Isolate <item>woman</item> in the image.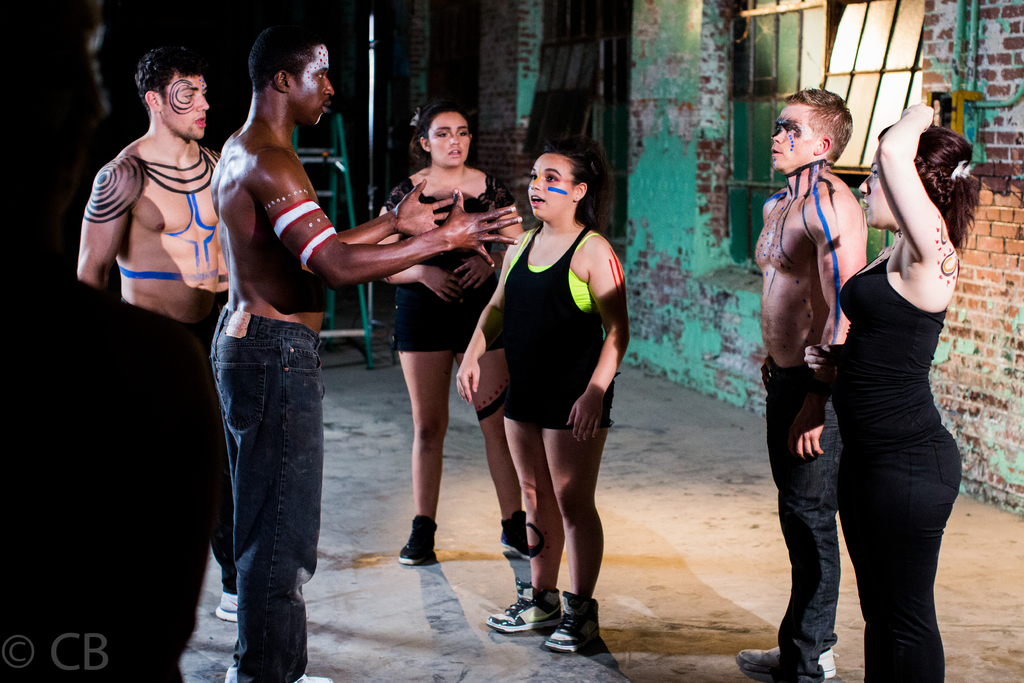
Isolated region: <region>803, 103, 984, 682</region>.
